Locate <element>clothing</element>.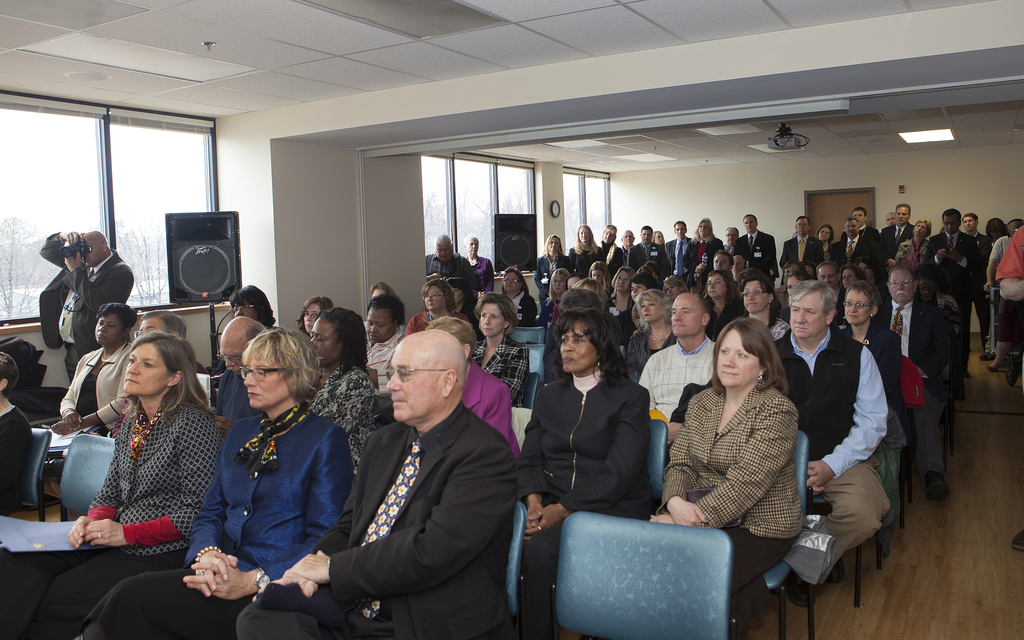
Bounding box: x1=567 y1=248 x2=601 y2=271.
